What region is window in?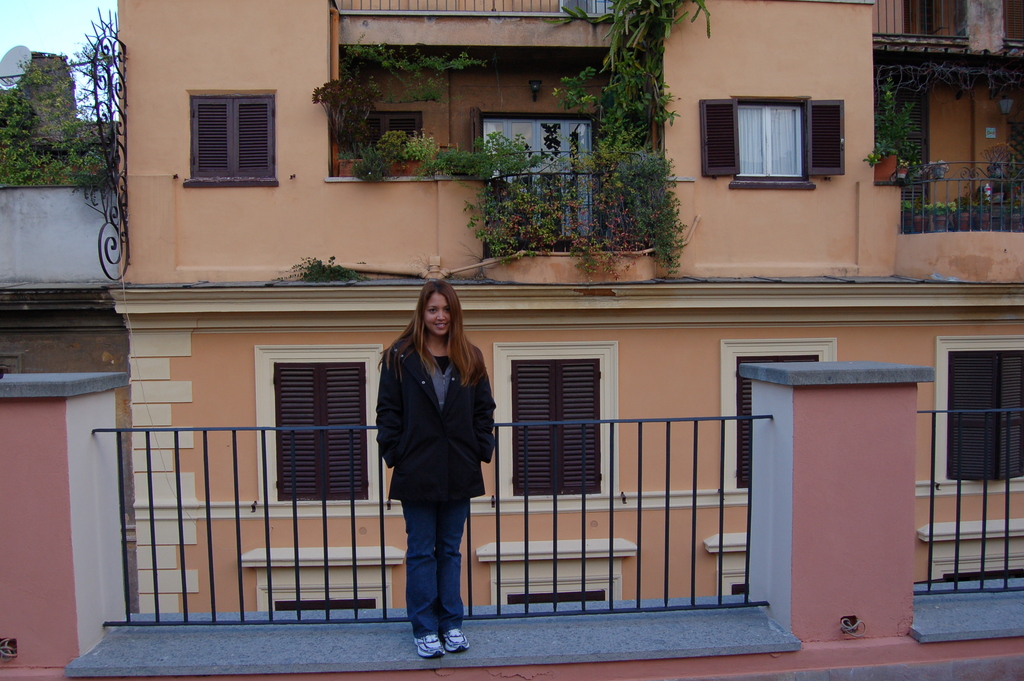
rect(729, 79, 839, 190).
